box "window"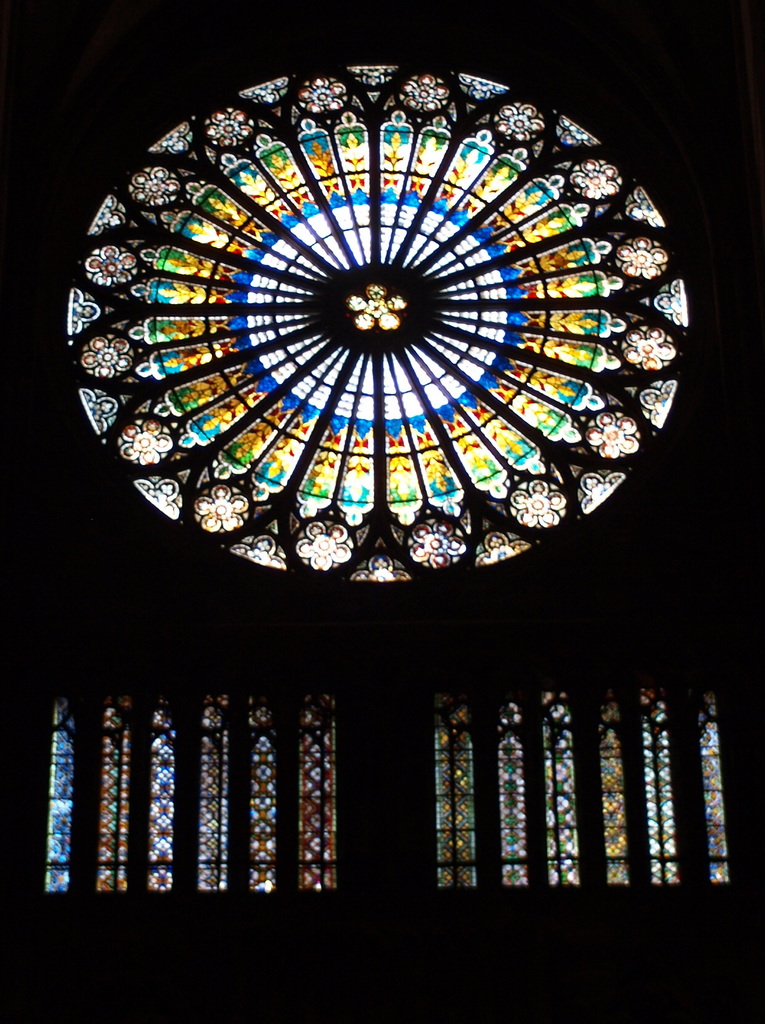
crop(435, 705, 480, 875)
